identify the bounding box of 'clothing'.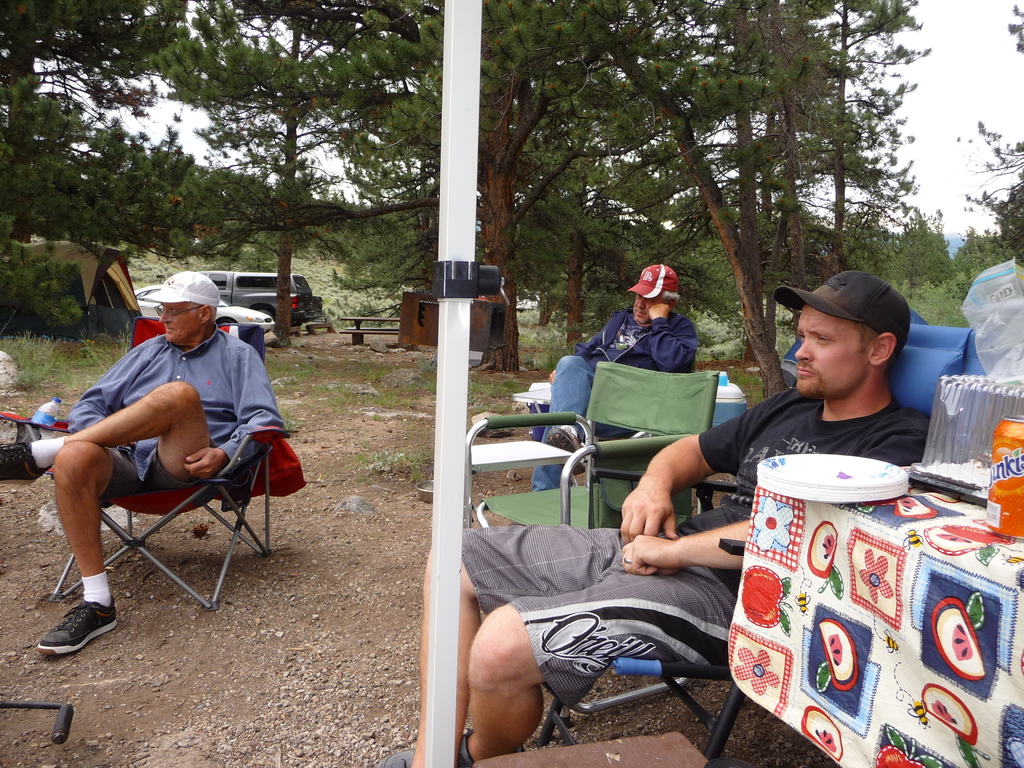
<region>530, 302, 700, 496</region>.
